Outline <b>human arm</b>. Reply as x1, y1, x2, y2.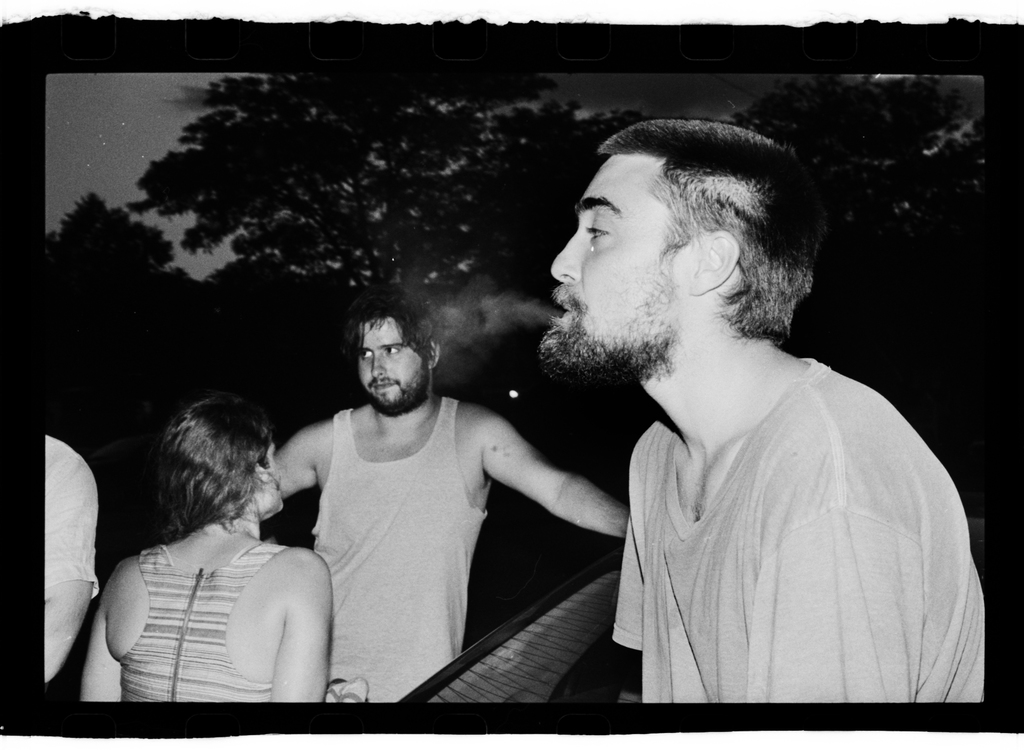
271, 544, 327, 700.
